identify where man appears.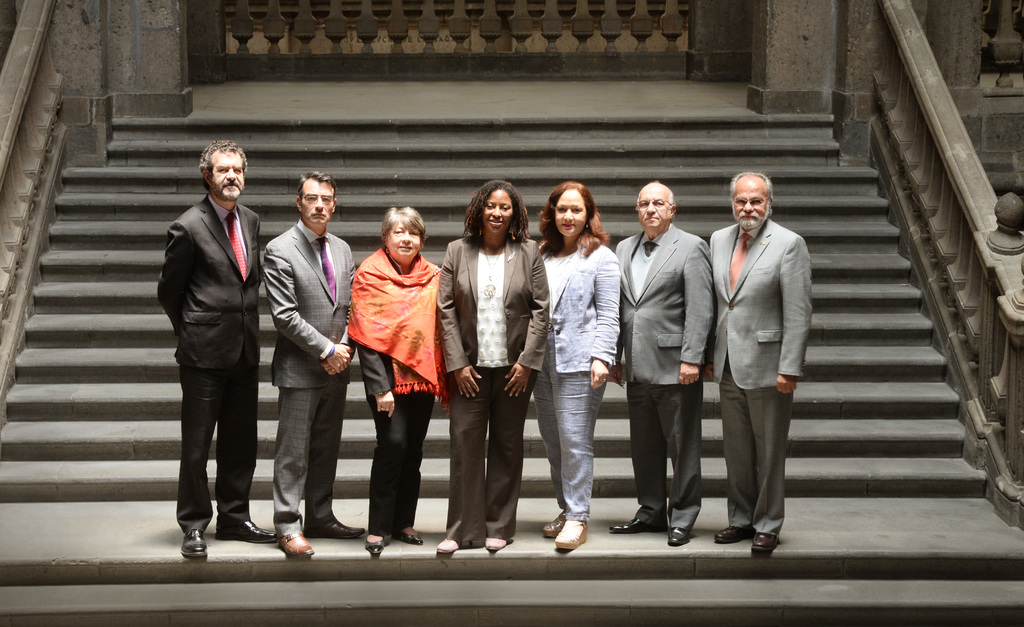
Appears at bbox=(156, 140, 277, 559).
